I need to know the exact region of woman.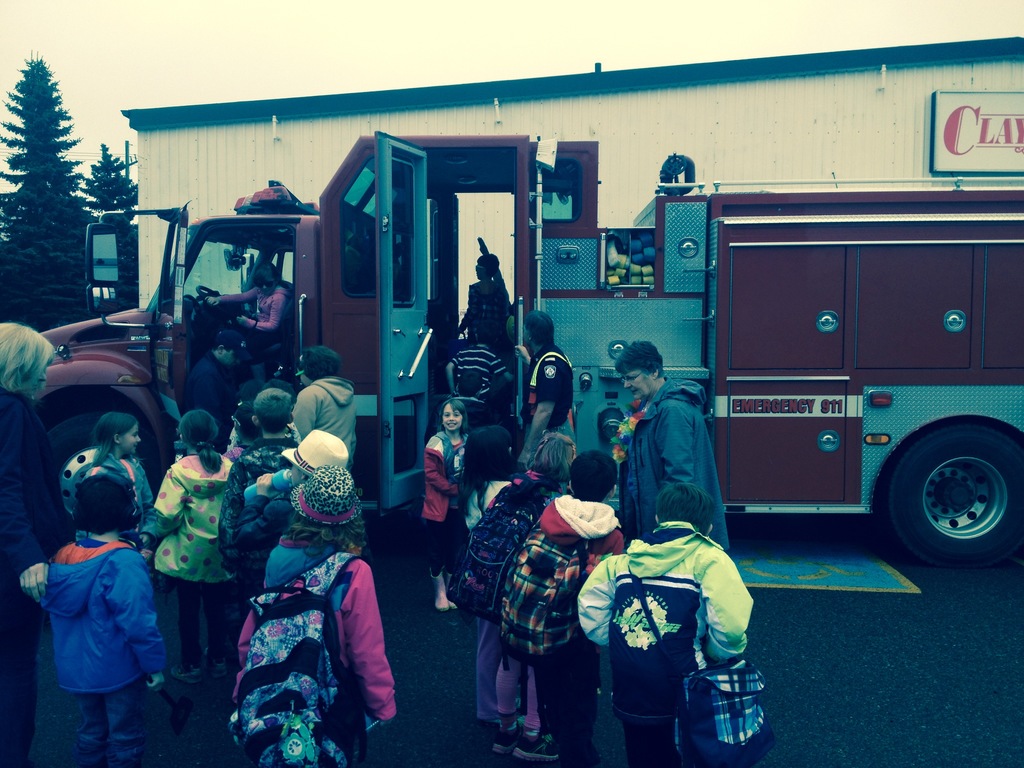
Region: bbox=[0, 324, 63, 767].
